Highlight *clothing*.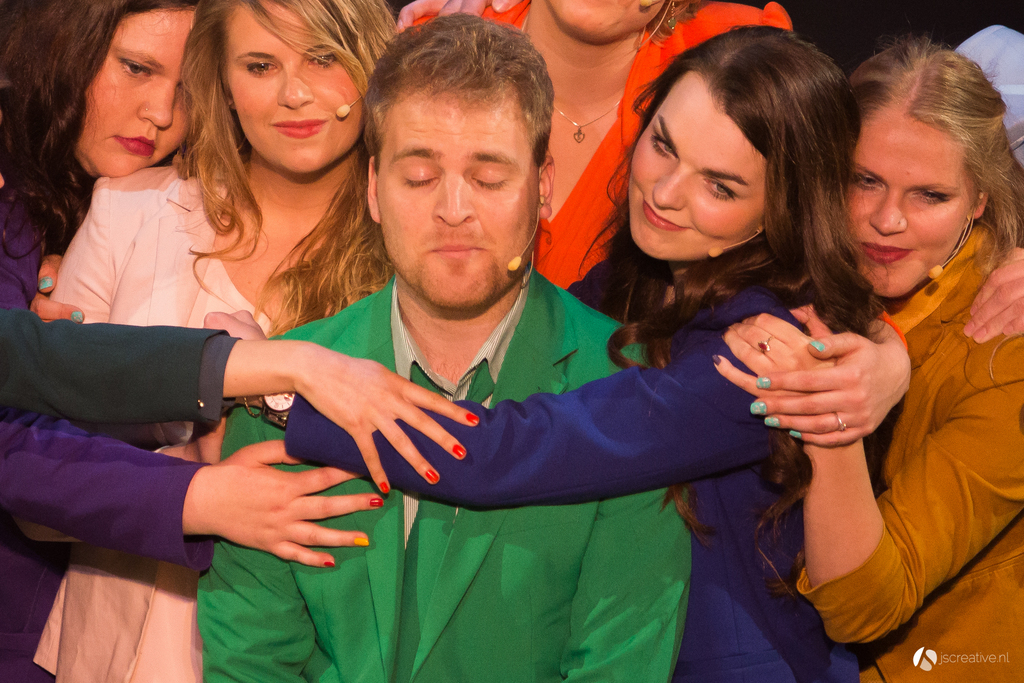
Highlighted region: rect(32, 165, 277, 682).
